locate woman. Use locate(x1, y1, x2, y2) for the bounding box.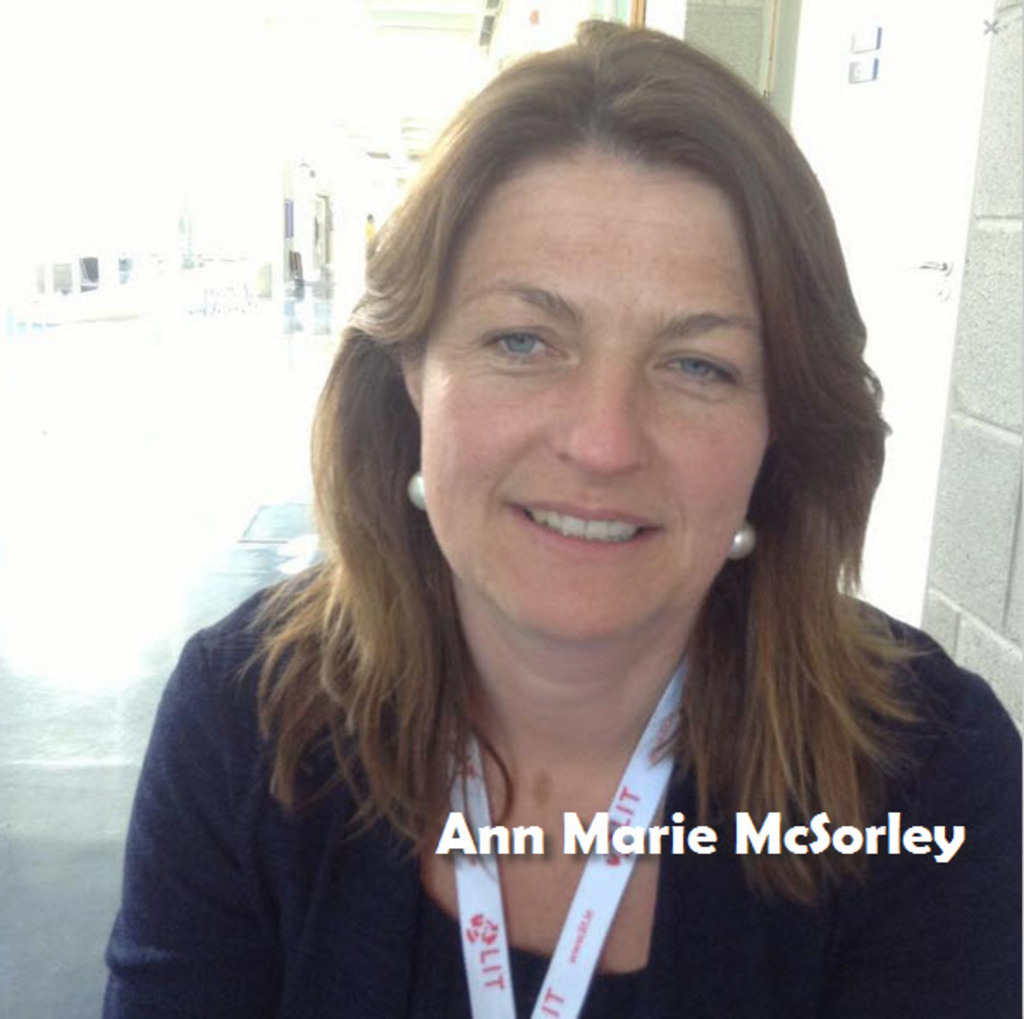
locate(93, 40, 1005, 1014).
